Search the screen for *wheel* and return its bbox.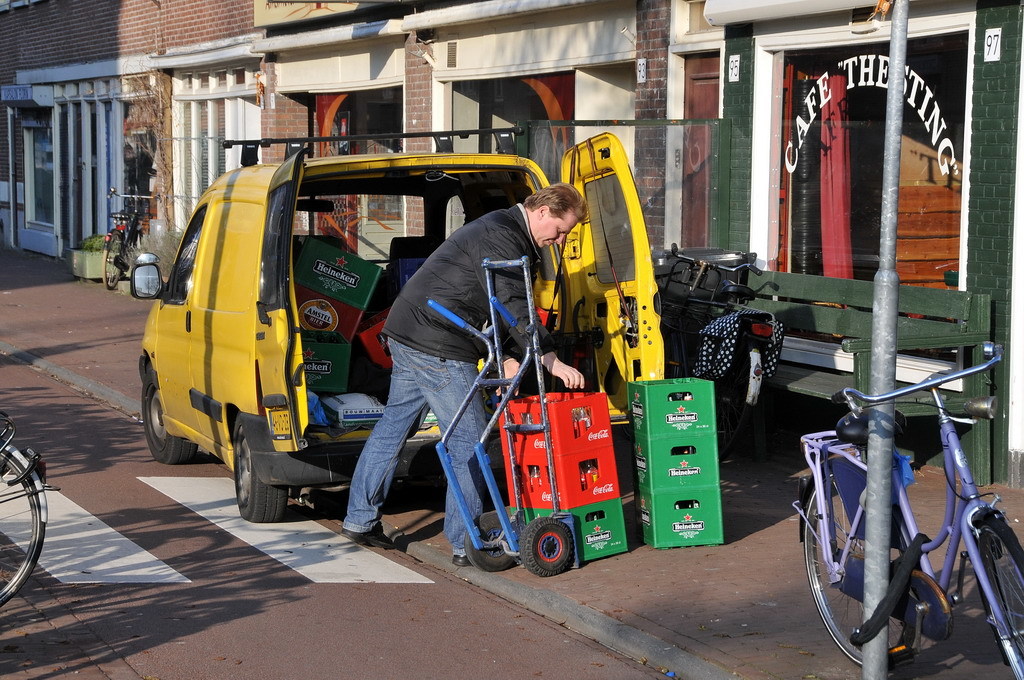
Found: [216, 421, 293, 525].
